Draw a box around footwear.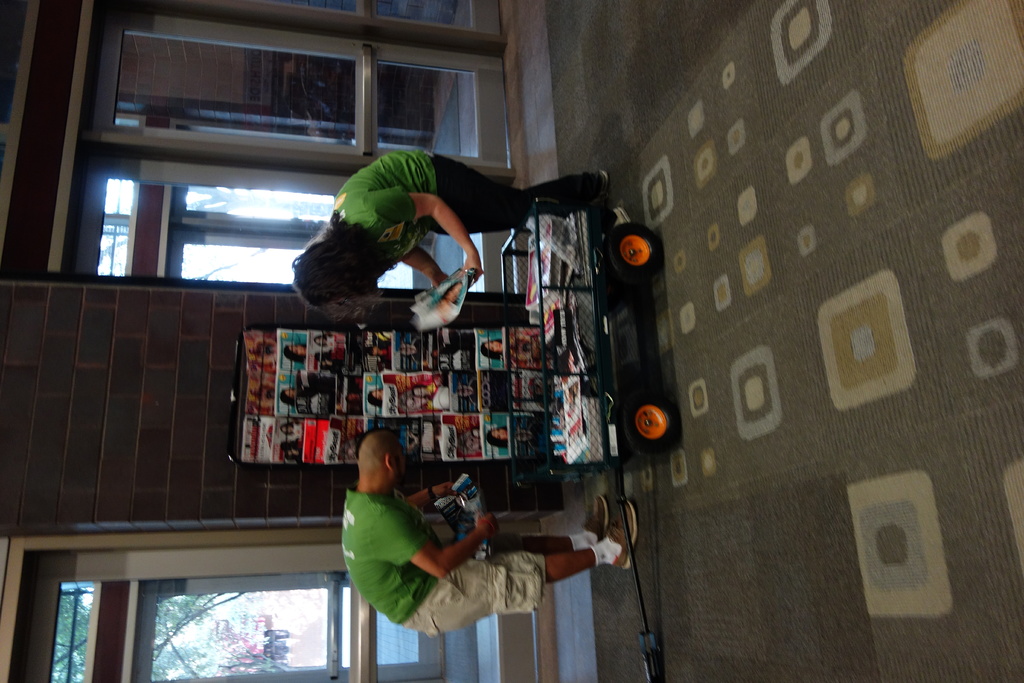
605 499 634 569.
